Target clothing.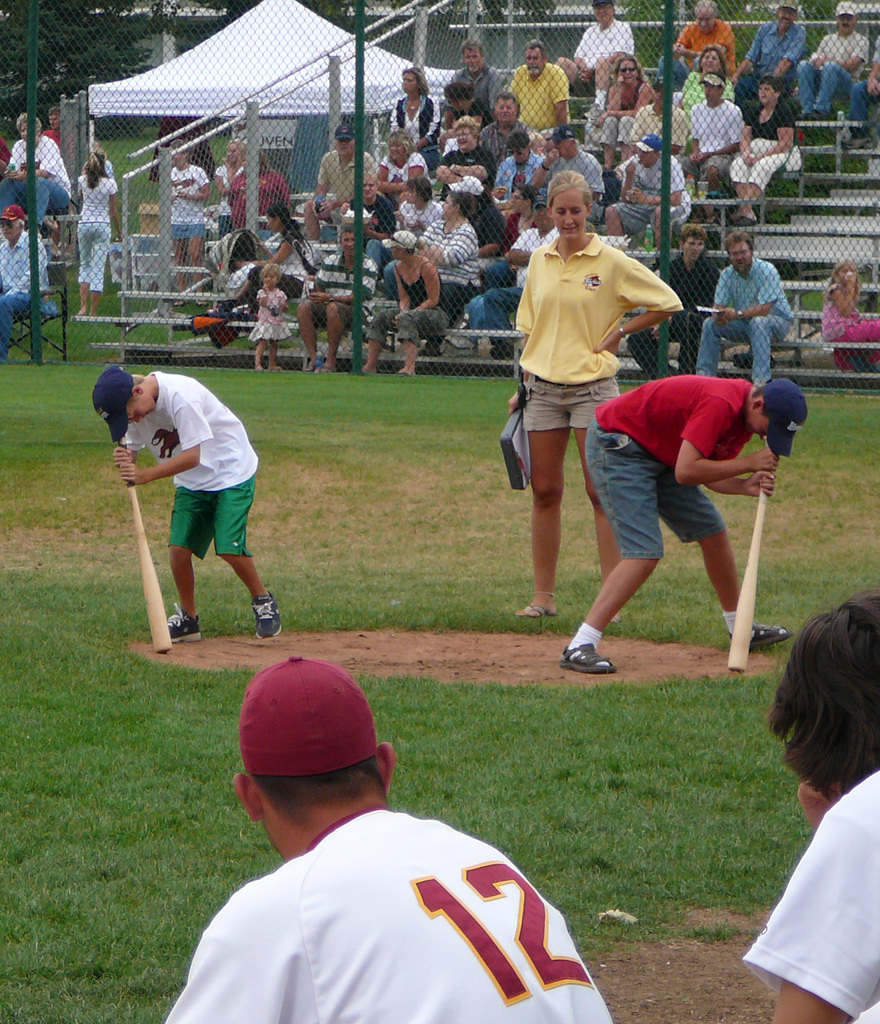
Target region: <box>305,148,387,204</box>.
